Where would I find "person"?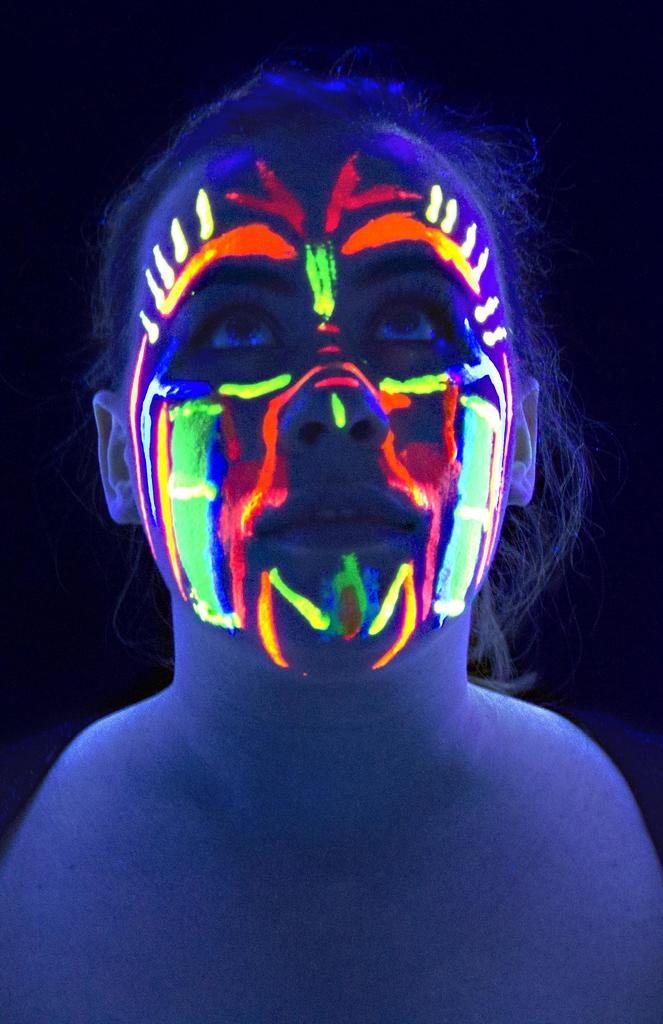
At pyautogui.locateOnScreen(0, 0, 662, 1023).
